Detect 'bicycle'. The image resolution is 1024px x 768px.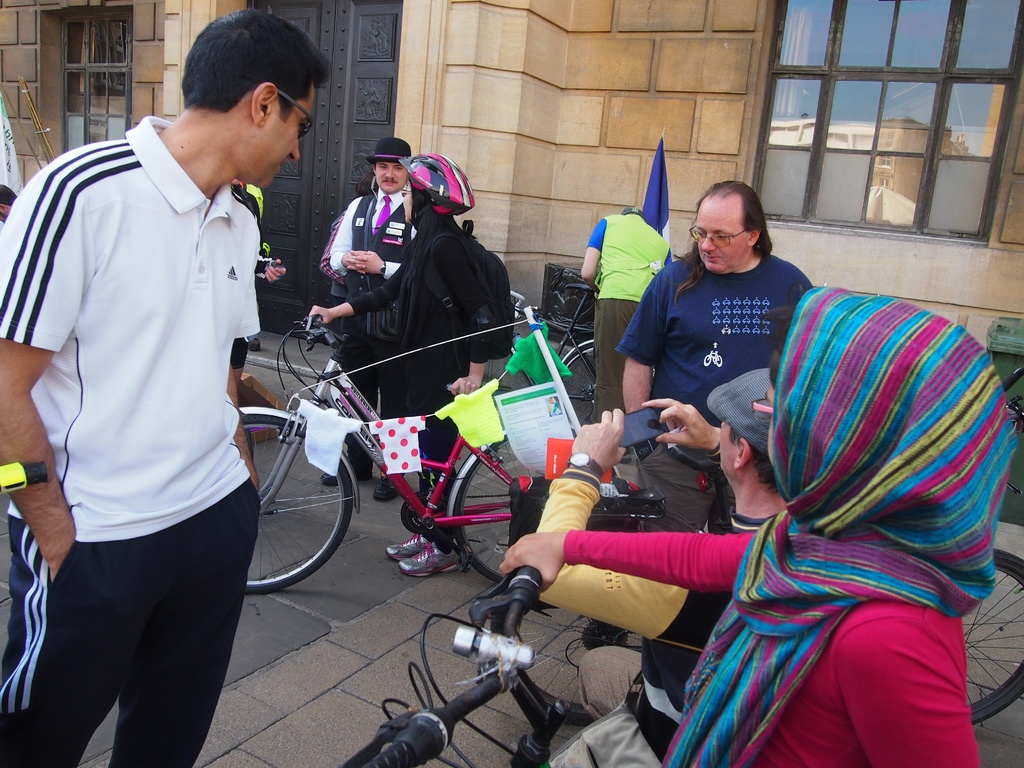
[225,300,630,600].
